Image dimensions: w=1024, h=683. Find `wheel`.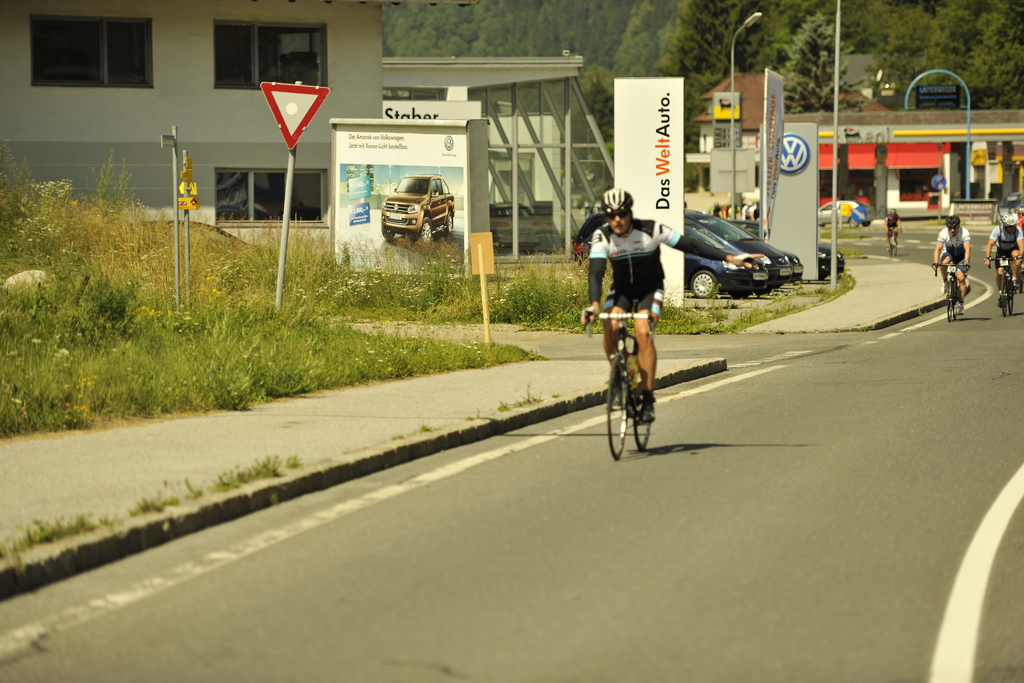
rect(1000, 273, 1006, 313).
